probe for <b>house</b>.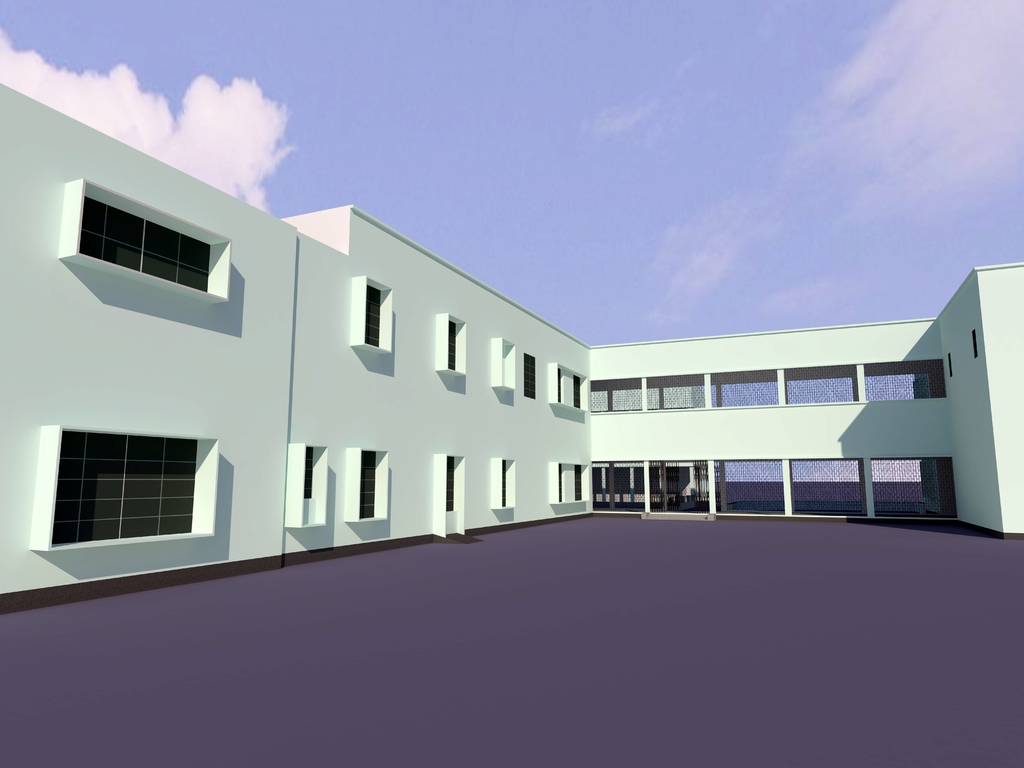
Probe result: rect(0, 131, 1012, 589).
